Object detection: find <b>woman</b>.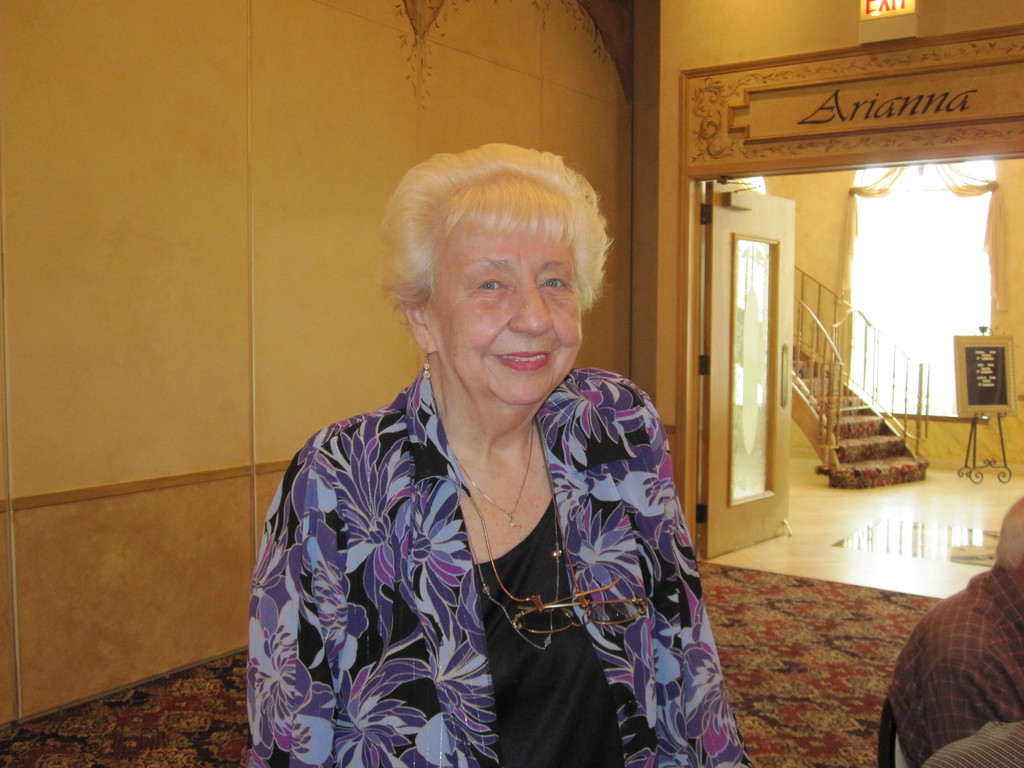
[x1=248, y1=147, x2=732, y2=765].
